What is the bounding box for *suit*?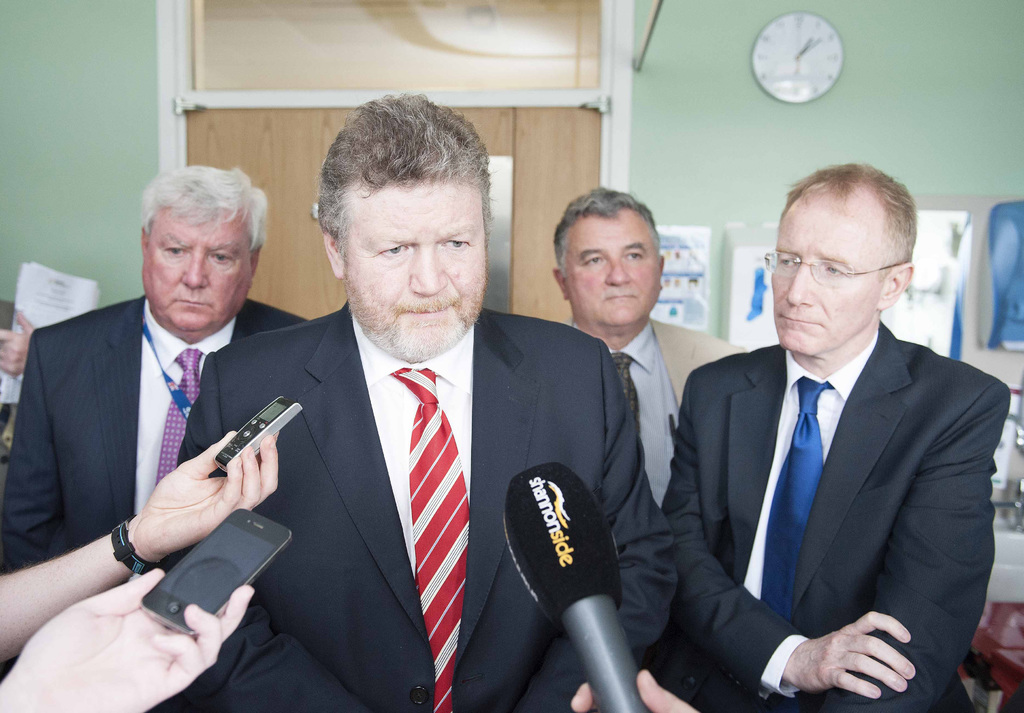
x1=568 y1=316 x2=749 y2=510.
